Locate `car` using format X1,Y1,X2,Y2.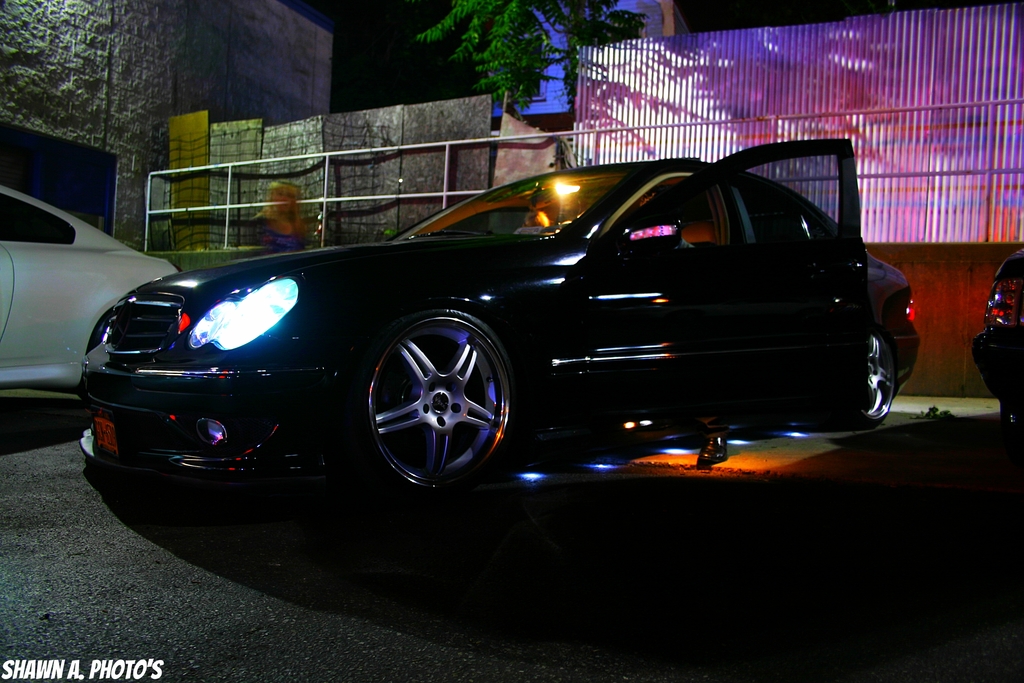
68,136,917,491.
